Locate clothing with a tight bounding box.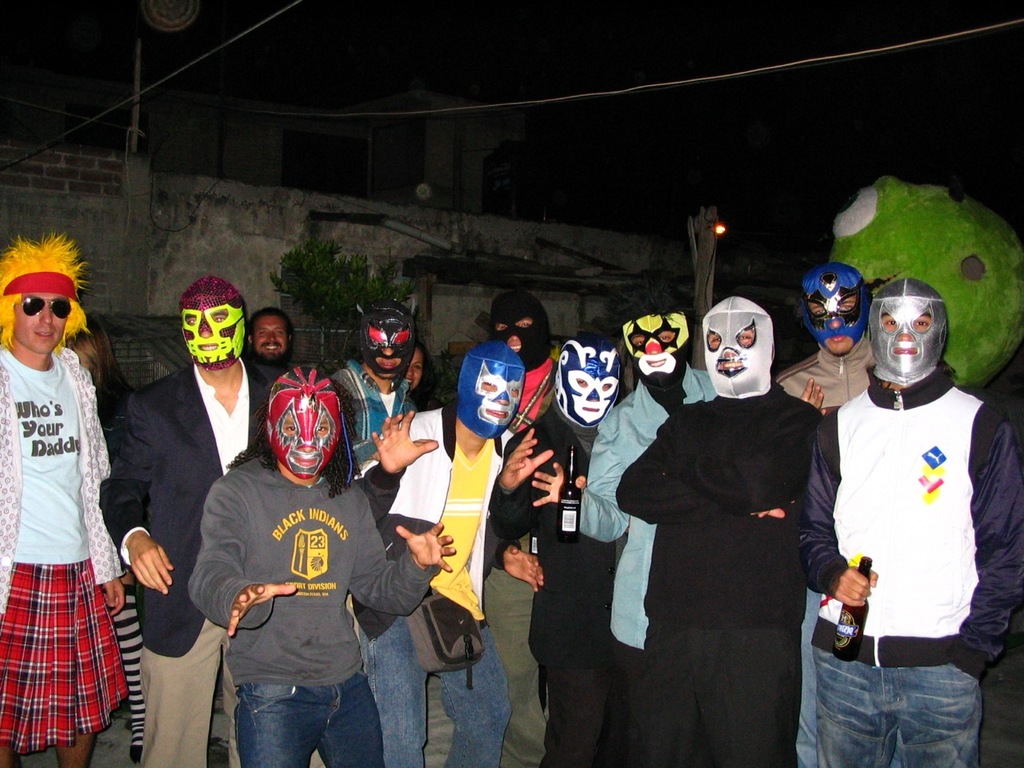
l=2, t=301, r=133, b=737.
